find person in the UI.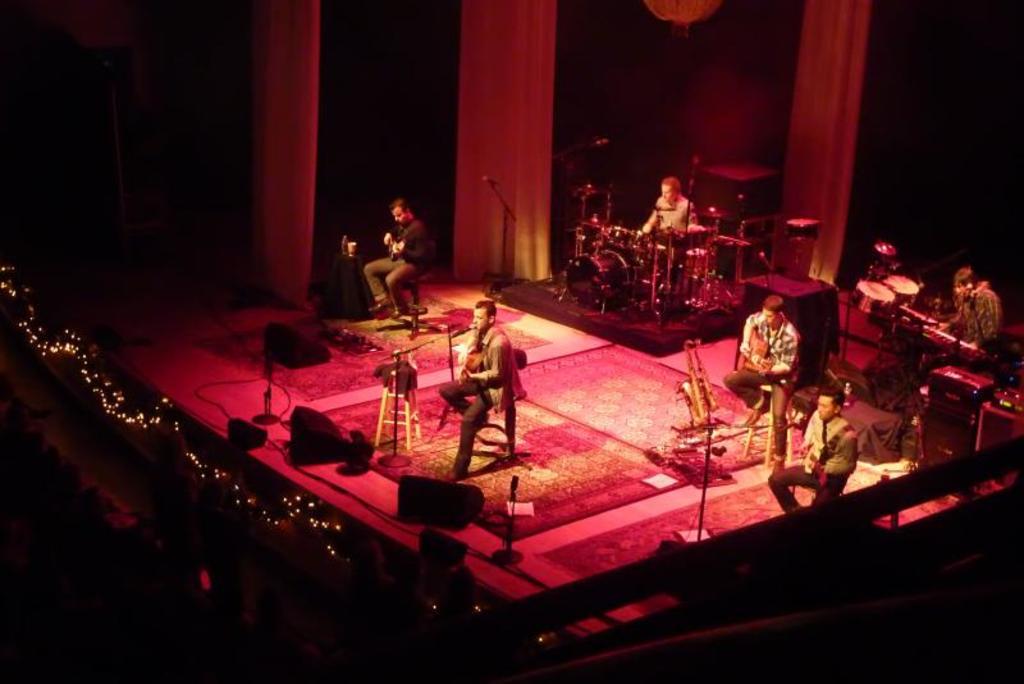
UI element at (left=716, top=293, right=801, bottom=420).
